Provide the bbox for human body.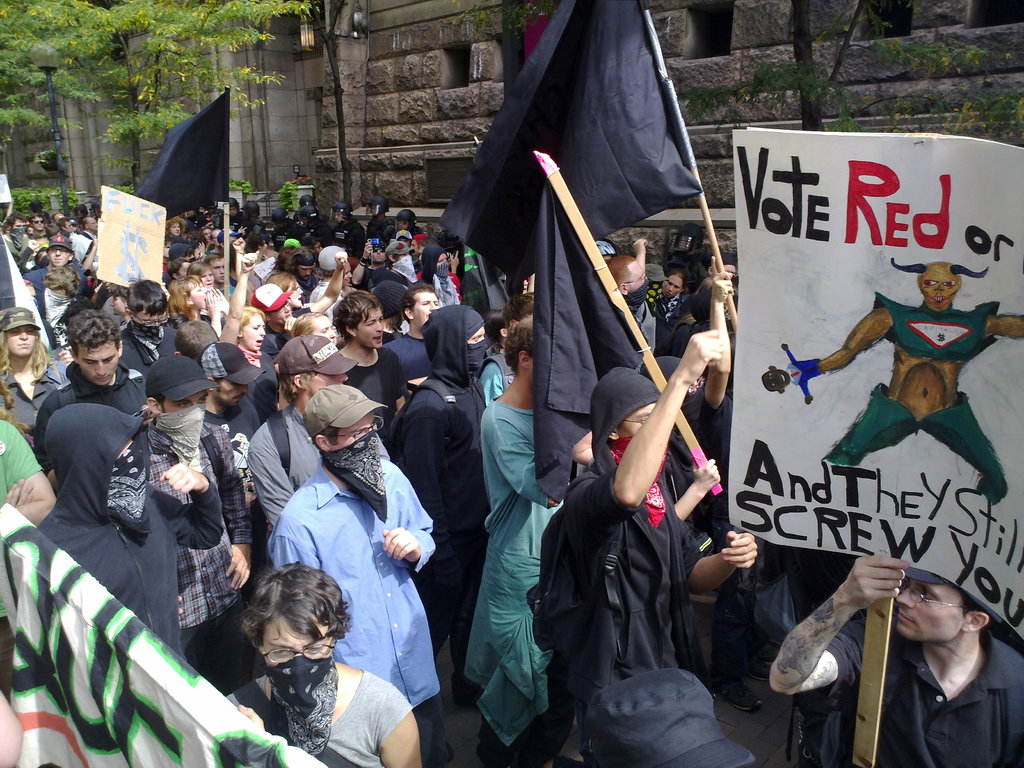
[388, 285, 442, 394].
